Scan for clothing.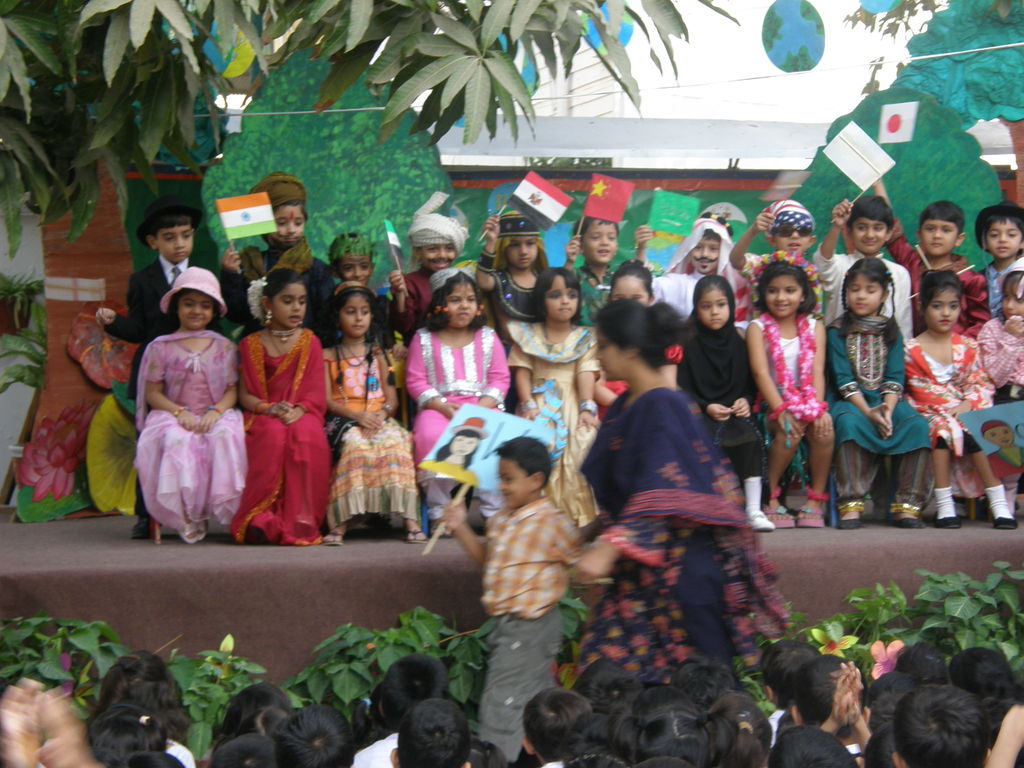
Scan result: [749,712,794,746].
